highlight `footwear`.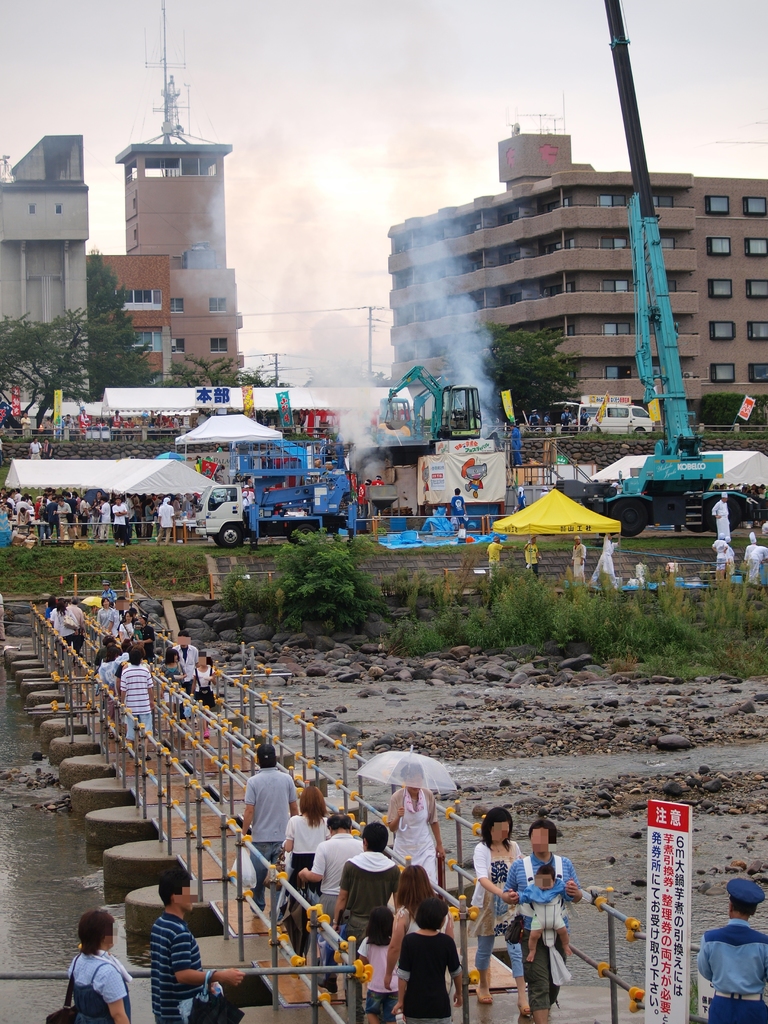
Highlighted region: detection(254, 912, 261, 917).
